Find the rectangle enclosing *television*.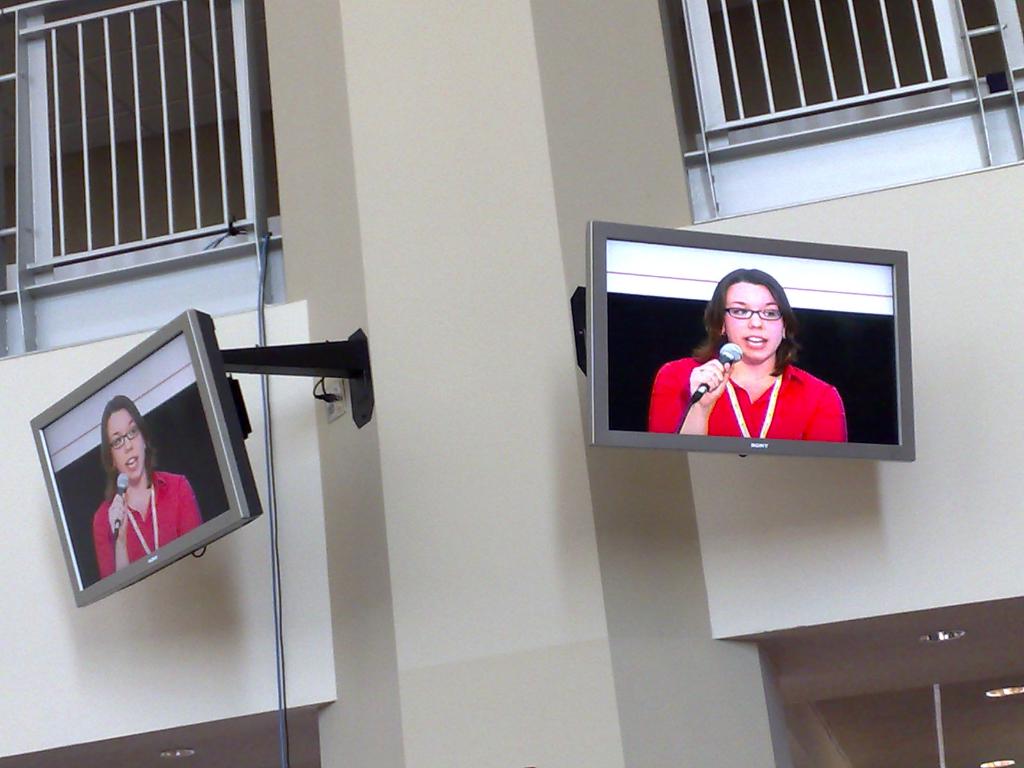
{"left": 585, "top": 221, "right": 915, "bottom": 461}.
